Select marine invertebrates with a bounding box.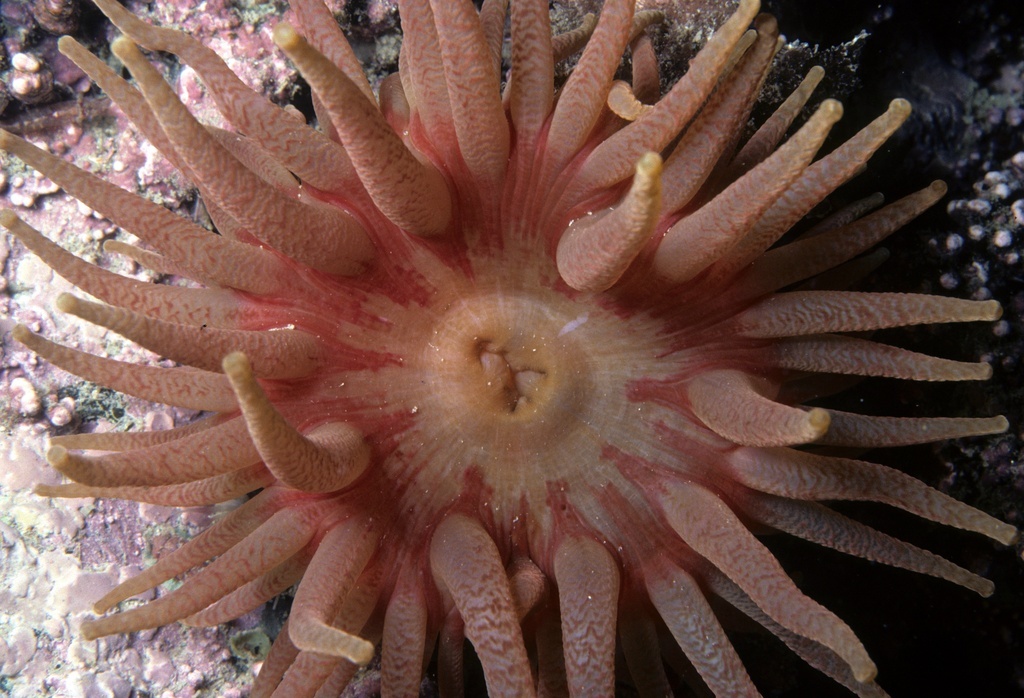
BBox(0, 0, 1001, 694).
